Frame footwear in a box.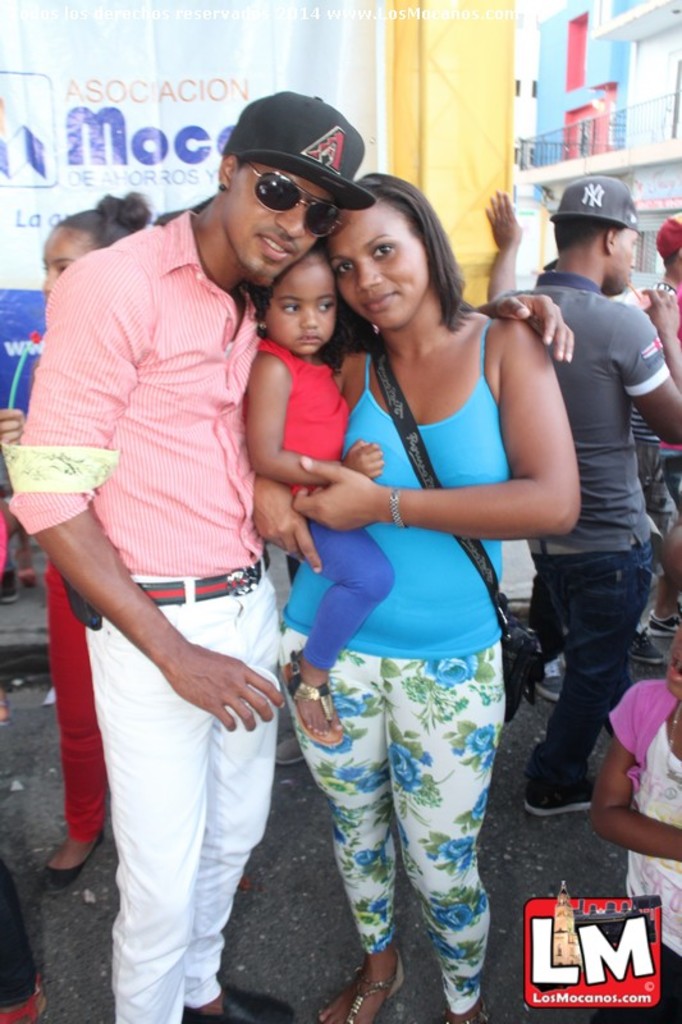
(left=526, top=771, right=595, bottom=812).
